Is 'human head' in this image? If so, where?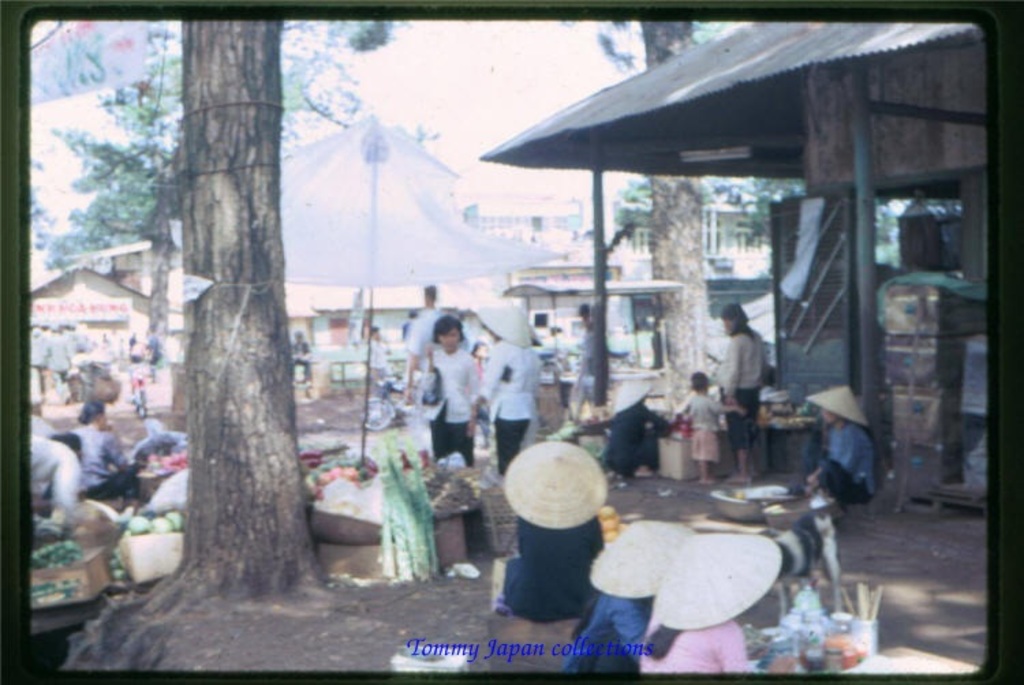
Yes, at x1=423, y1=284, x2=436, y2=306.
